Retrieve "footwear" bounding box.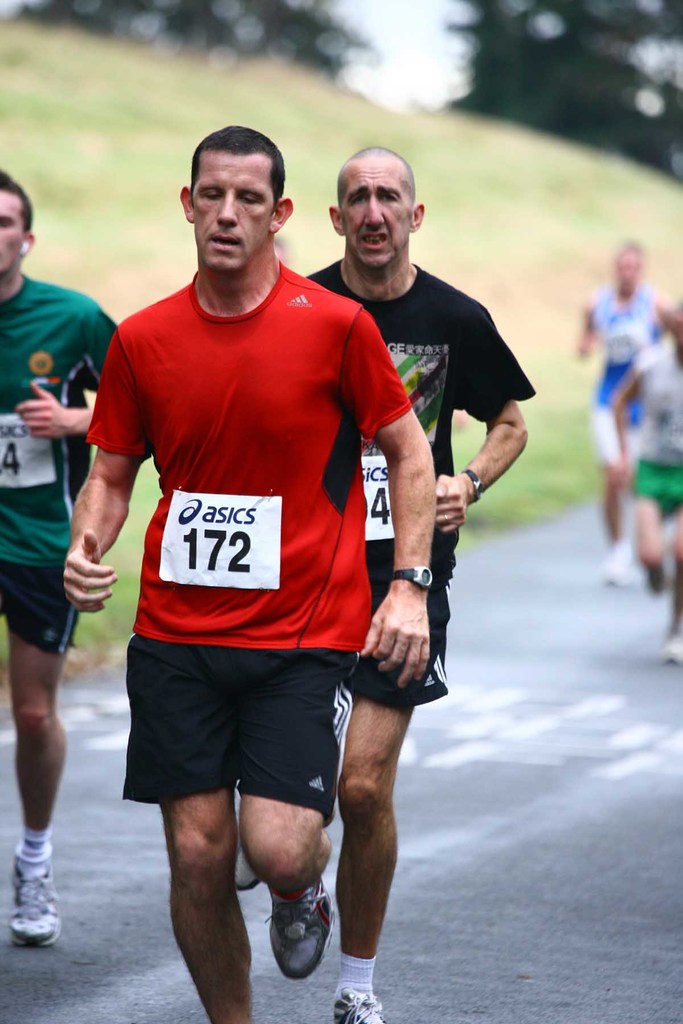
Bounding box: <bbox>236, 841, 266, 897</bbox>.
